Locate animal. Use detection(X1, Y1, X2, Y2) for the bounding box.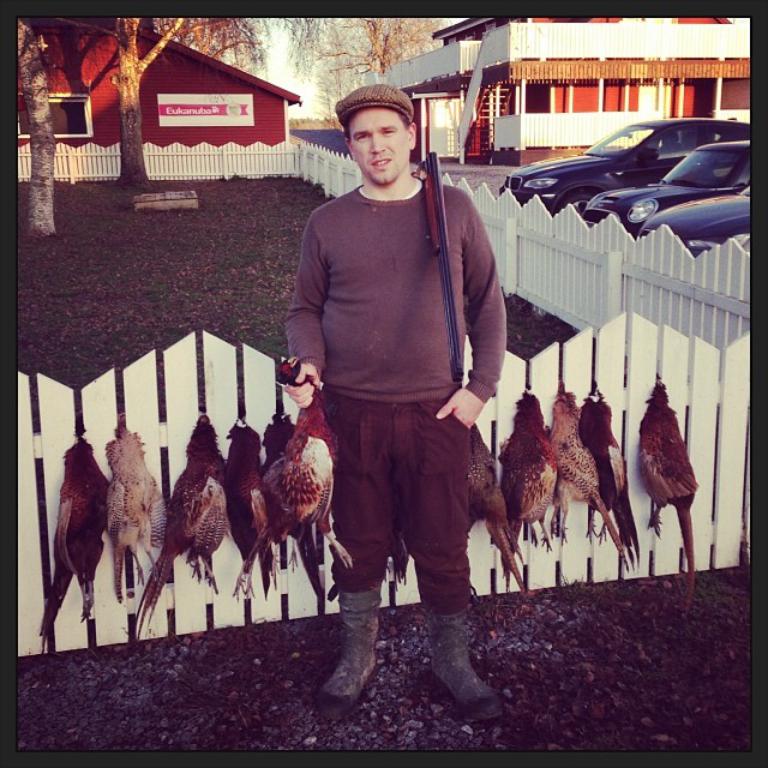
detection(222, 413, 275, 601).
